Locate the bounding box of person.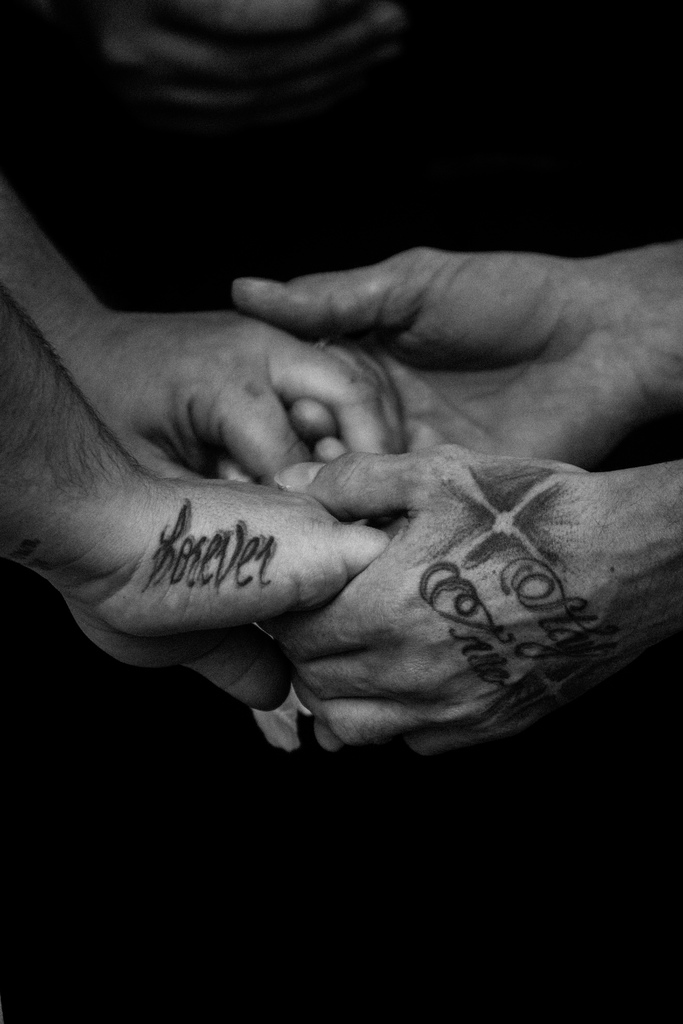
Bounding box: 224, 234, 681, 755.
